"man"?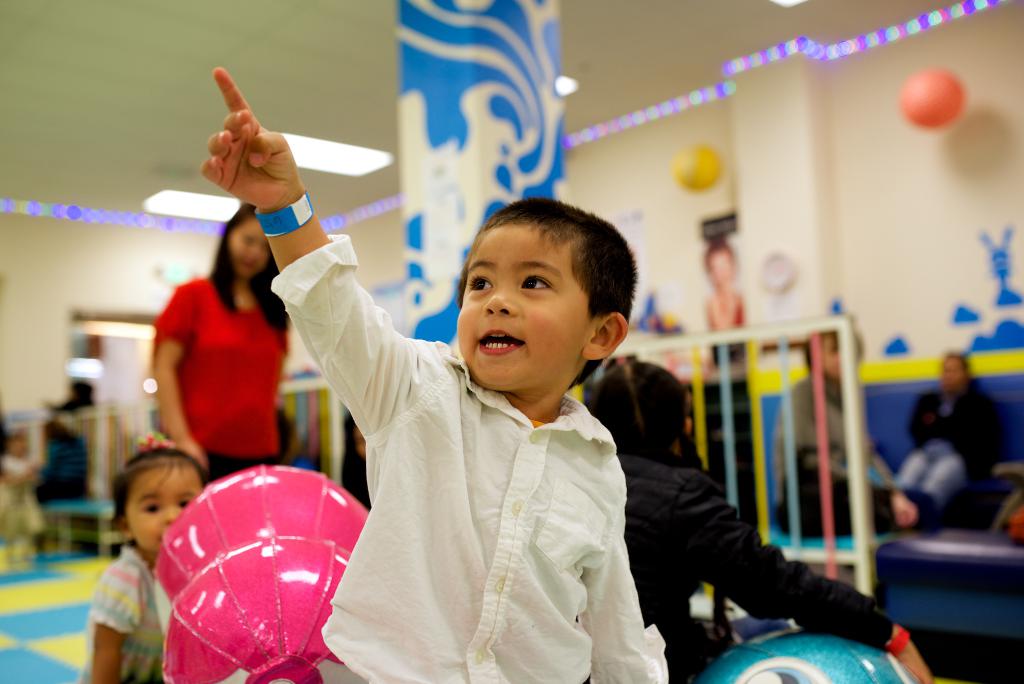
box=[897, 354, 1002, 498]
